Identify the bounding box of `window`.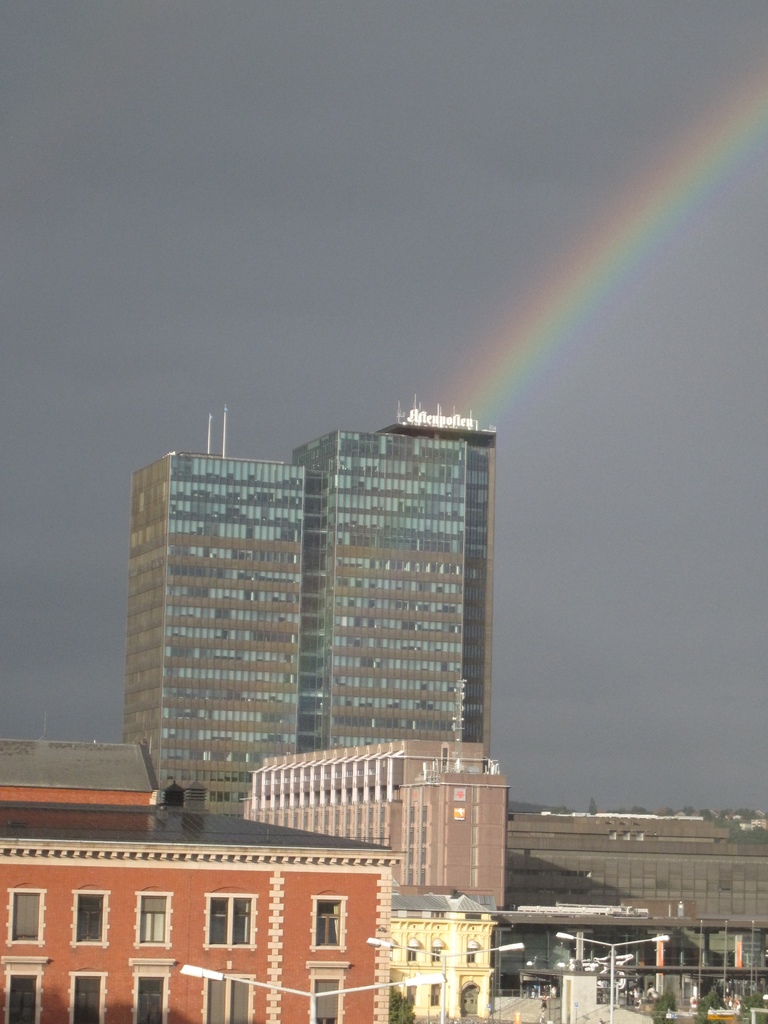
131 959 170 1023.
